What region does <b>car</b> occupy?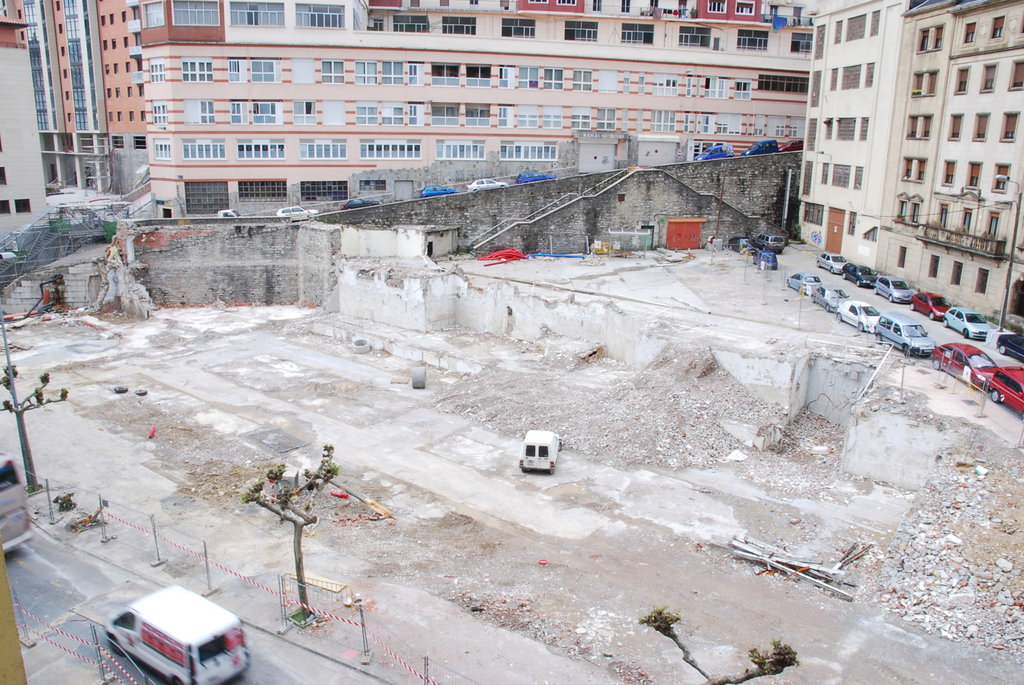
<box>876,311,929,359</box>.
